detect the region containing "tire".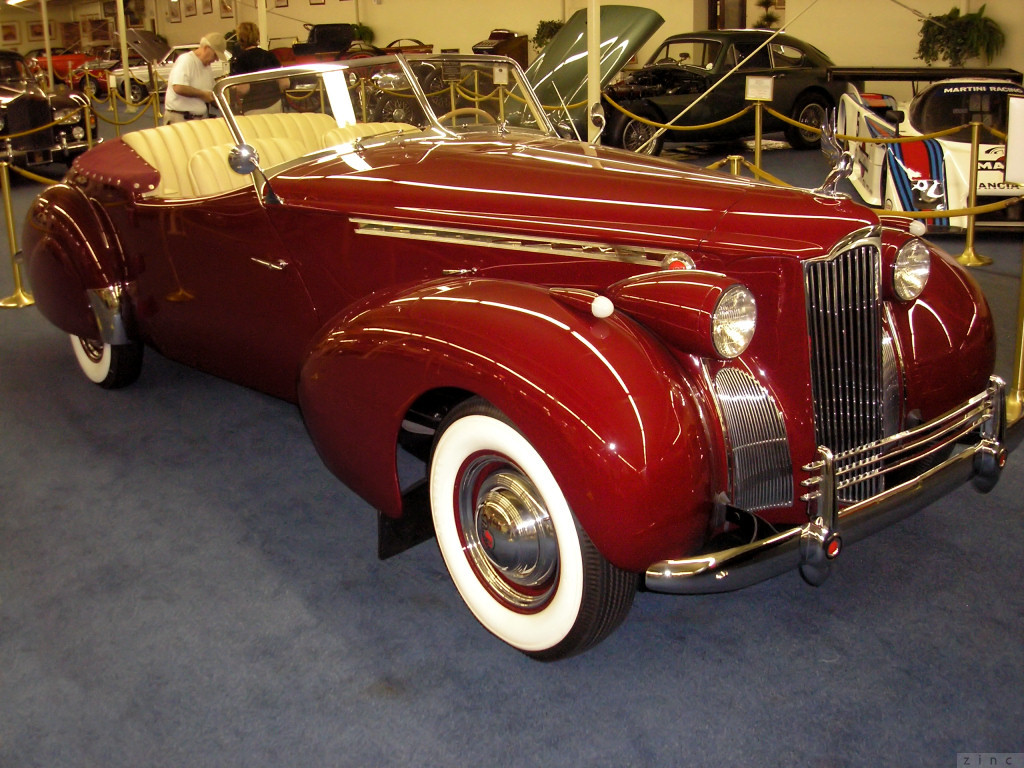
{"x1": 606, "y1": 112, "x2": 671, "y2": 167}.
